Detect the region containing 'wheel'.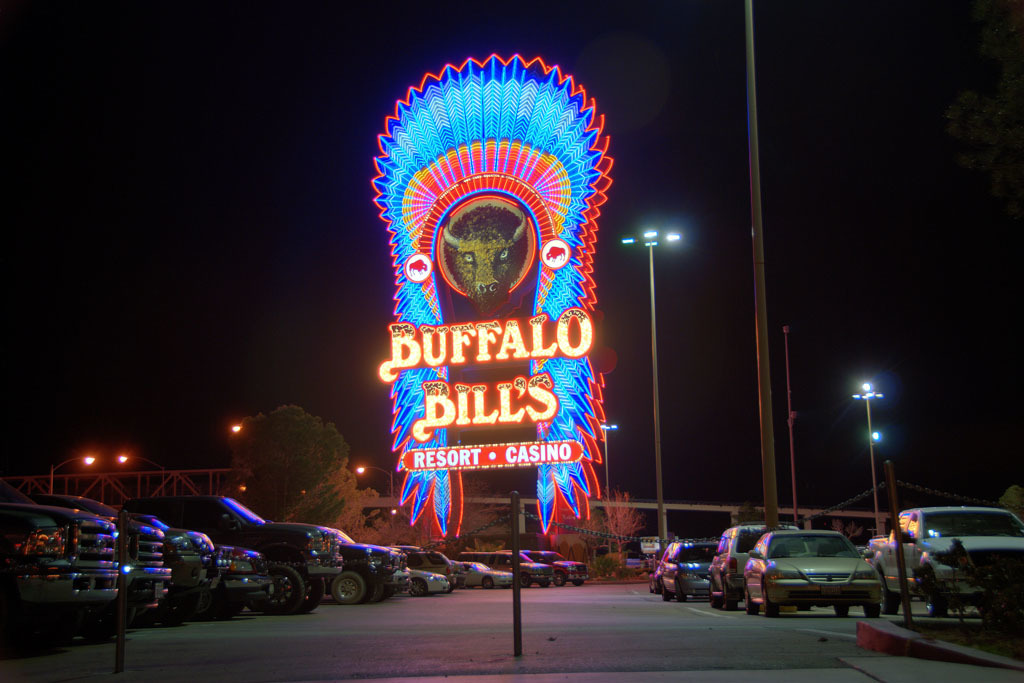
locate(259, 568, 302, 615).
